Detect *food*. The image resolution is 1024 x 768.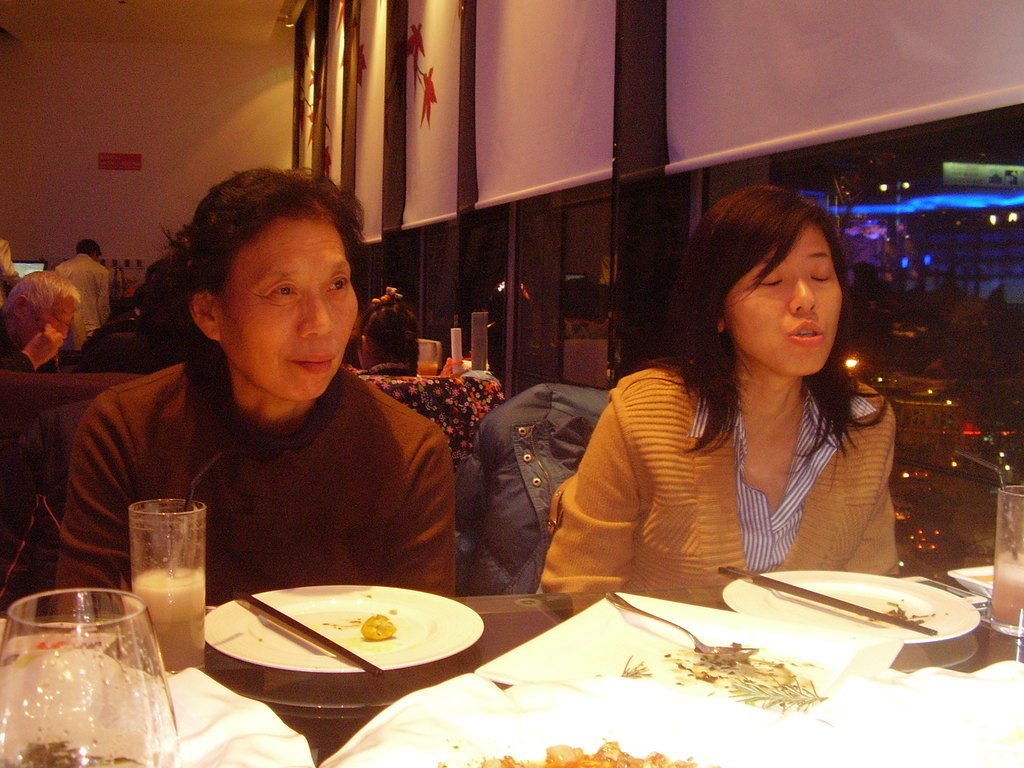
box=[362, 614, 397, 641].
